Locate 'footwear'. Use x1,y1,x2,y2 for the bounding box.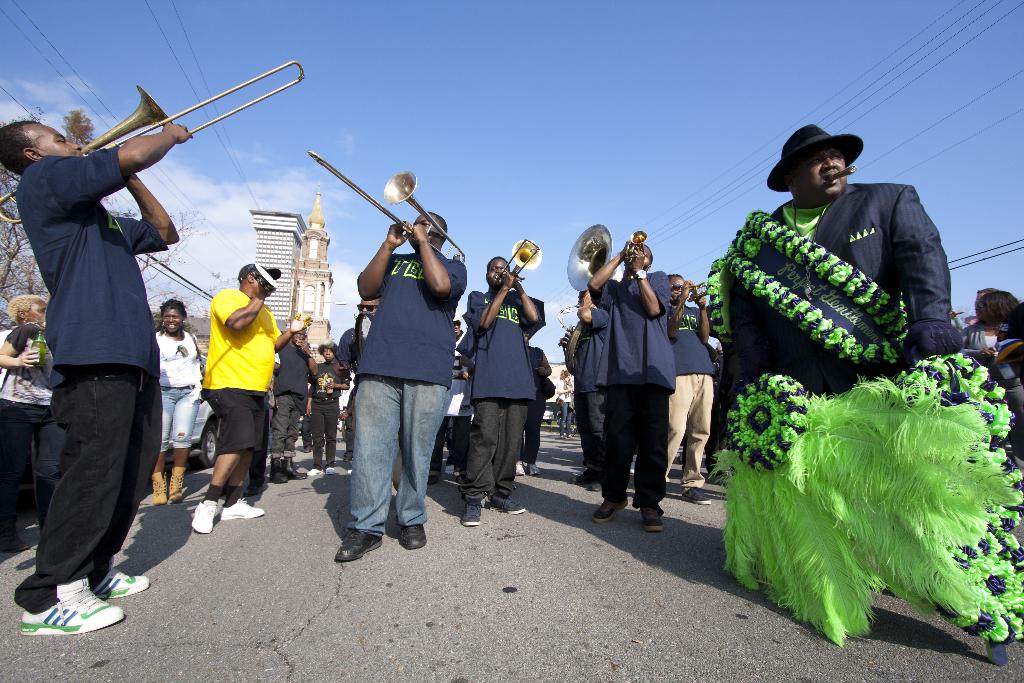
92,568,157,598.
